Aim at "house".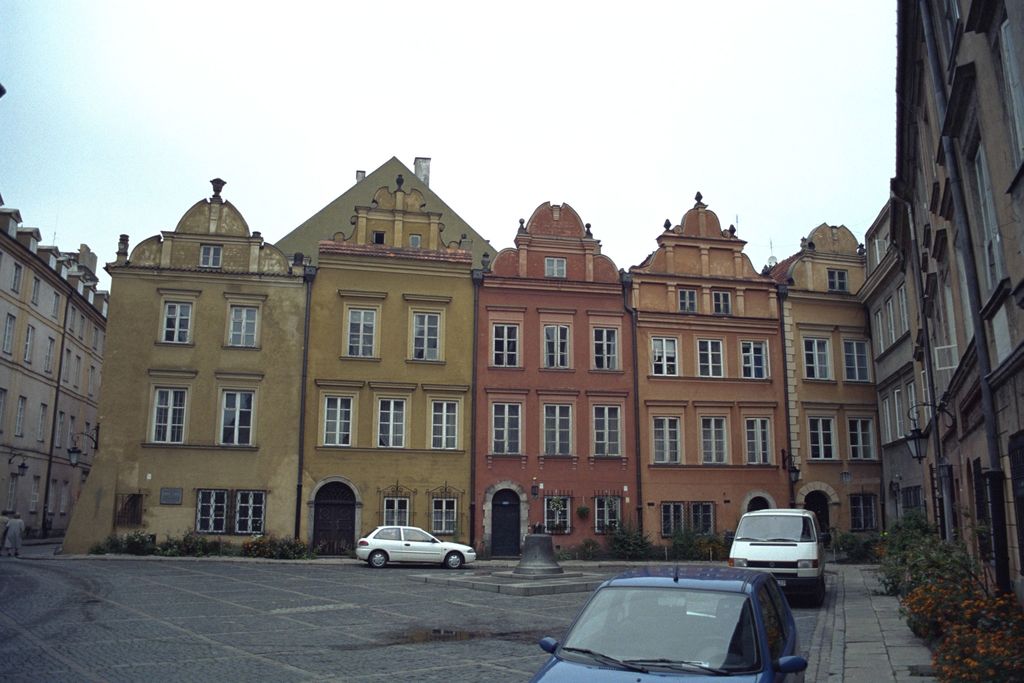
Aimed at select_region(756, 222, 877, 543).
